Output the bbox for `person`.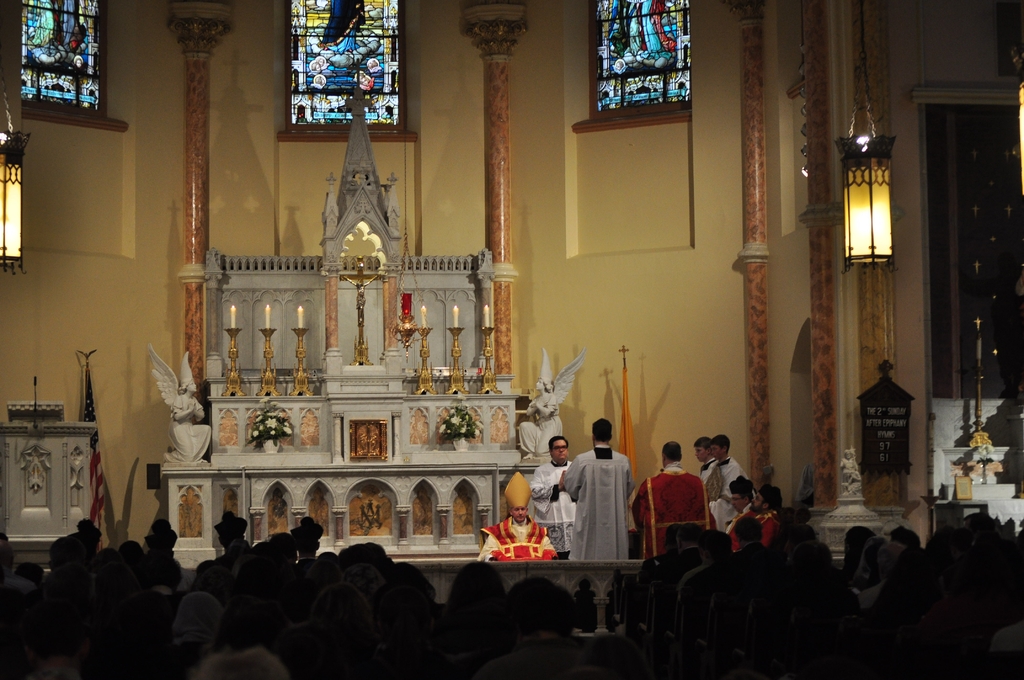
detection(707, 438, 749, 531).
